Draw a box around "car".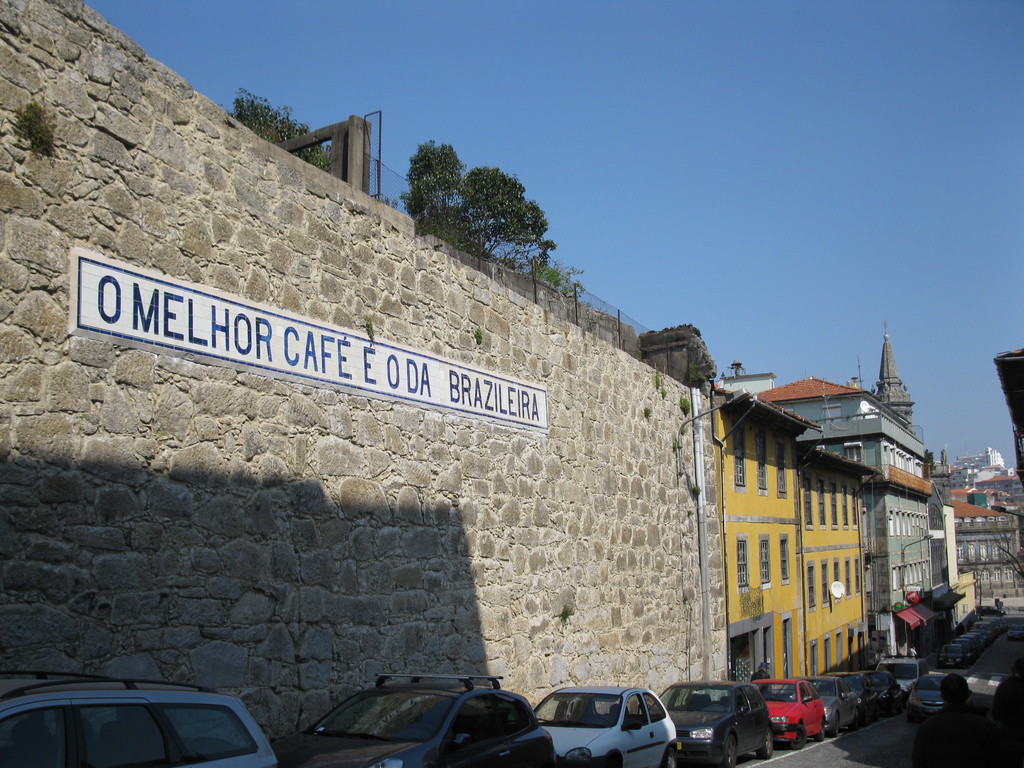
bbox(0, 675, 282, 767).
